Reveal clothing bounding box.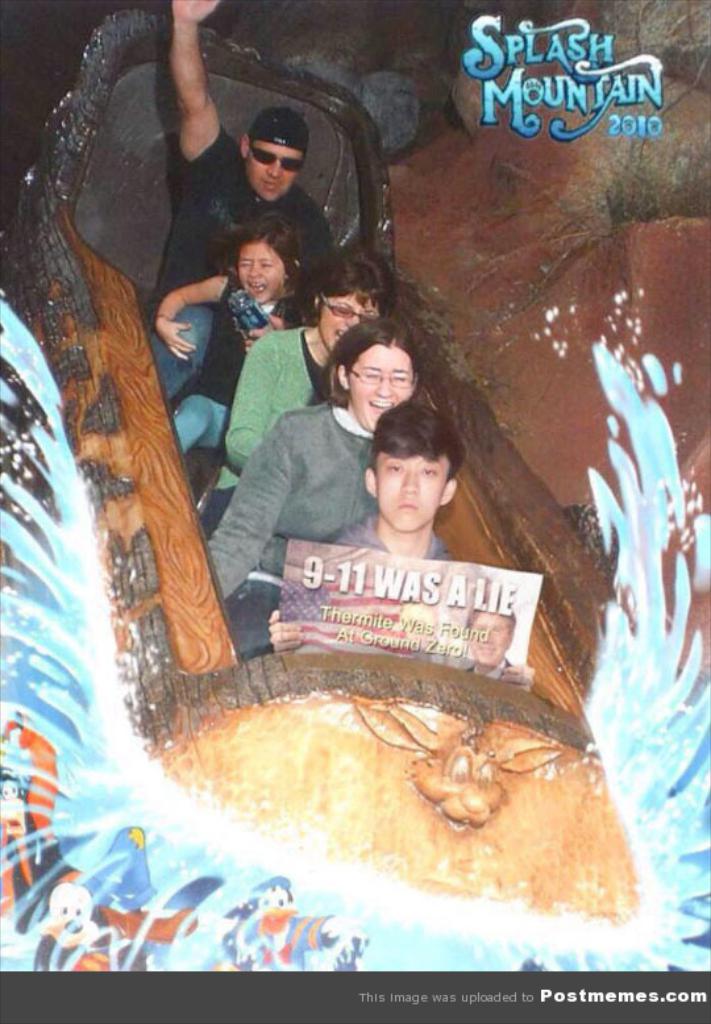
Revealed: (142,121,341,400).
